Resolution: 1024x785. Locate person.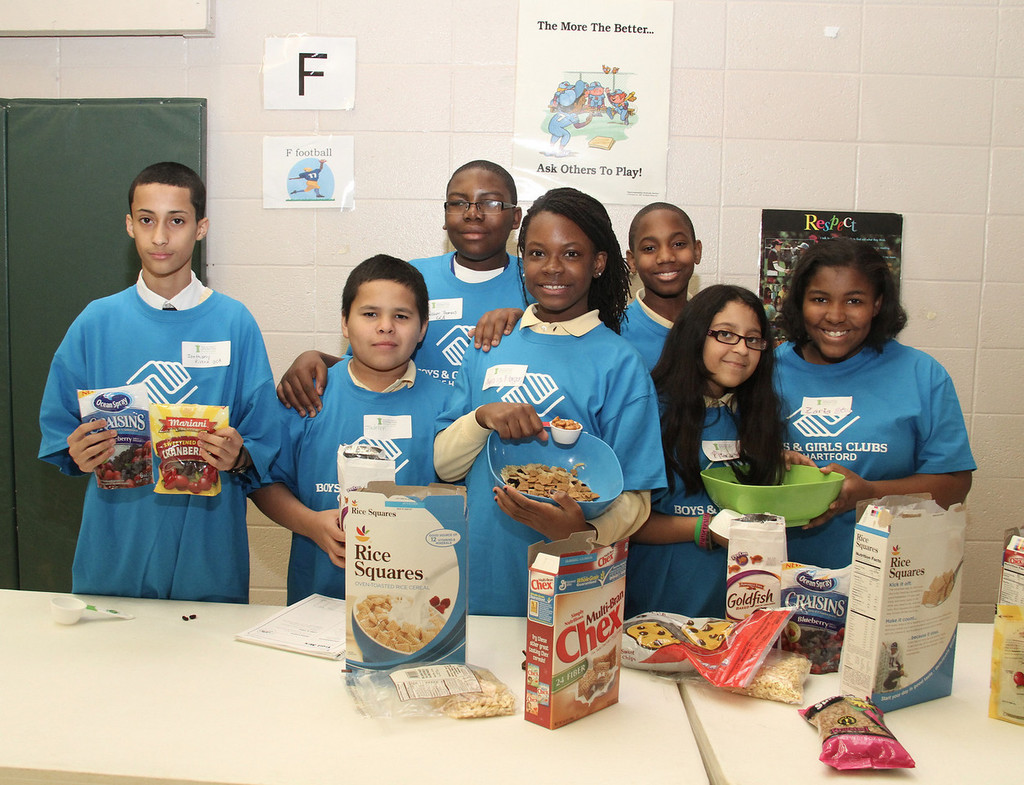
[637, 284, 817, 617].
